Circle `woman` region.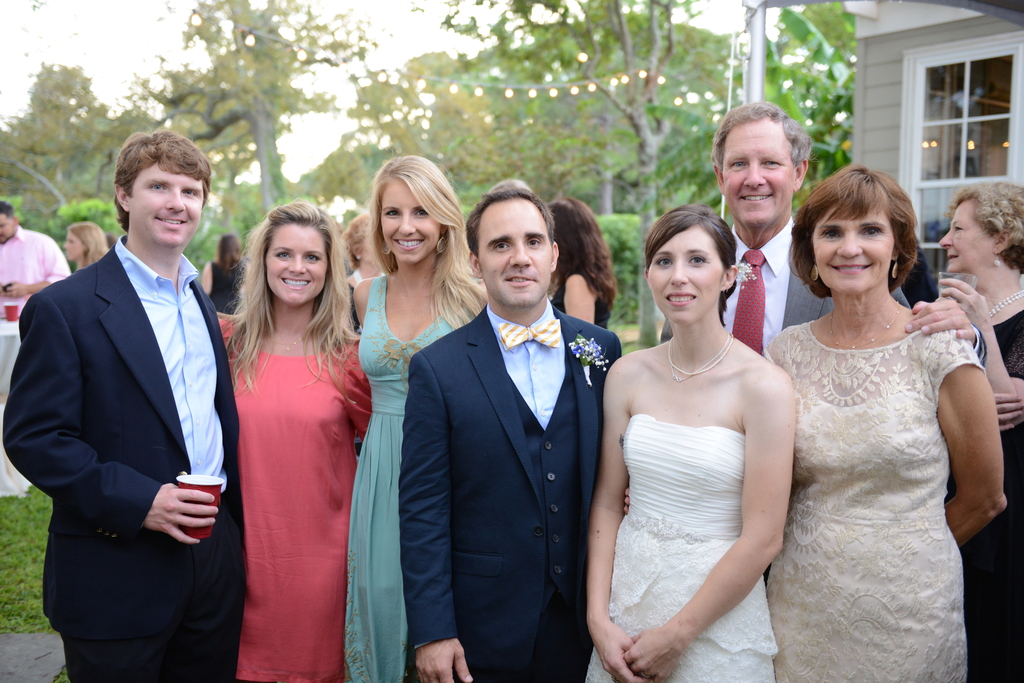
Region: 196/230/254/317.
